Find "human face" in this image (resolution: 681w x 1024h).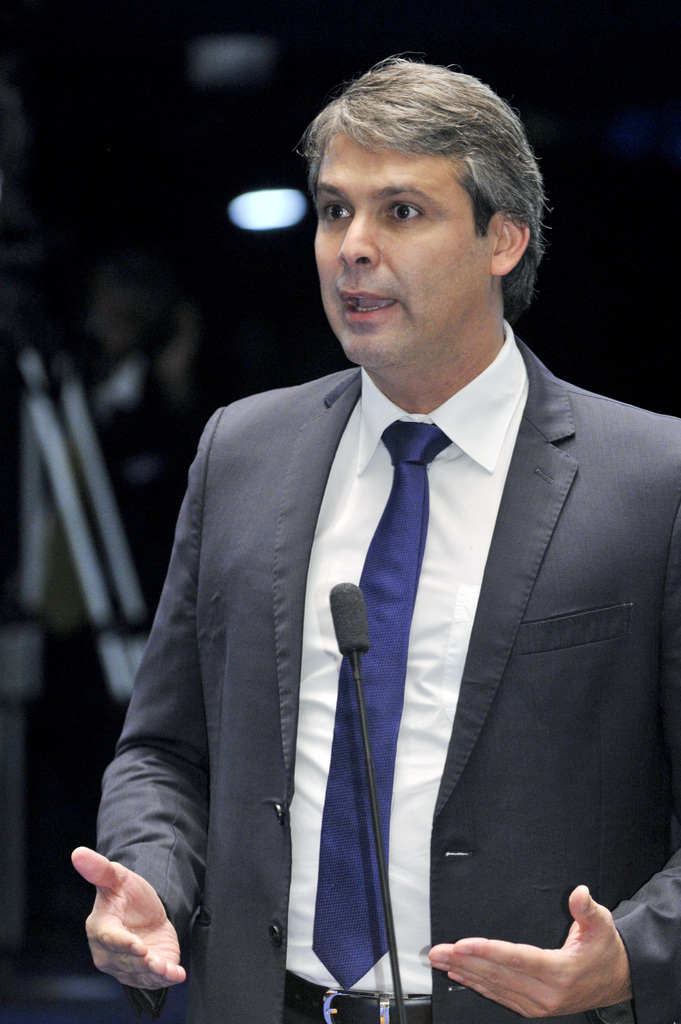
<bbox>313, 129, 490, 365</bbox>.
